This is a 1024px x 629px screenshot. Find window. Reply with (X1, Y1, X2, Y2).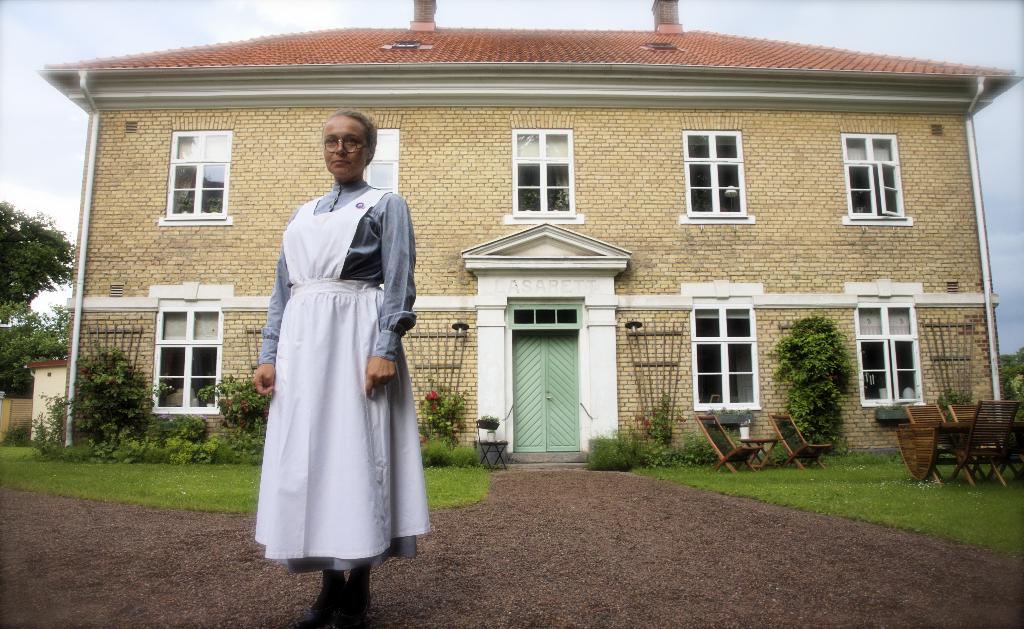
(170, 132, 232, 215).
